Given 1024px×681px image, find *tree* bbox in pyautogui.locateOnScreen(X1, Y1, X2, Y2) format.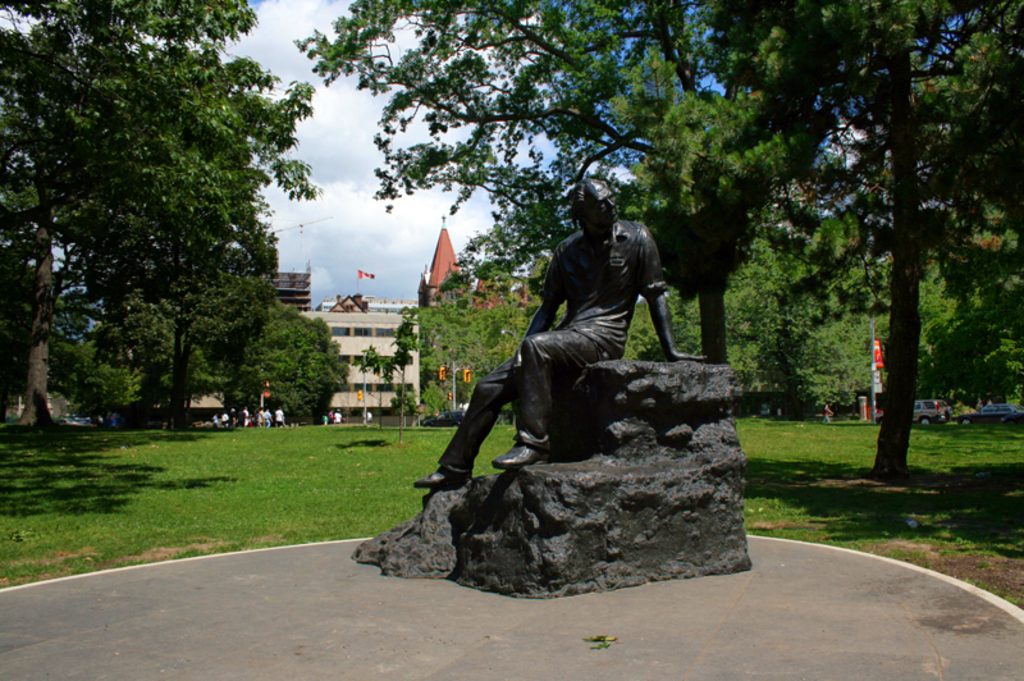
pyautogui.locateOnScreen(232, 298, 355, 443).
